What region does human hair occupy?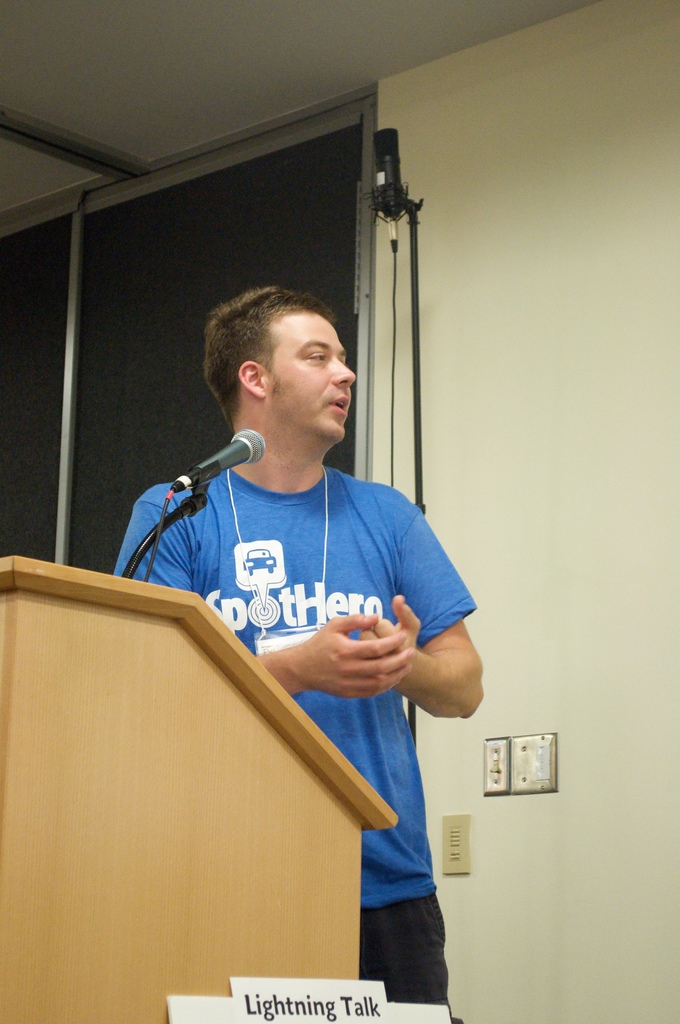
select_region(199, 287, 346, 428).
